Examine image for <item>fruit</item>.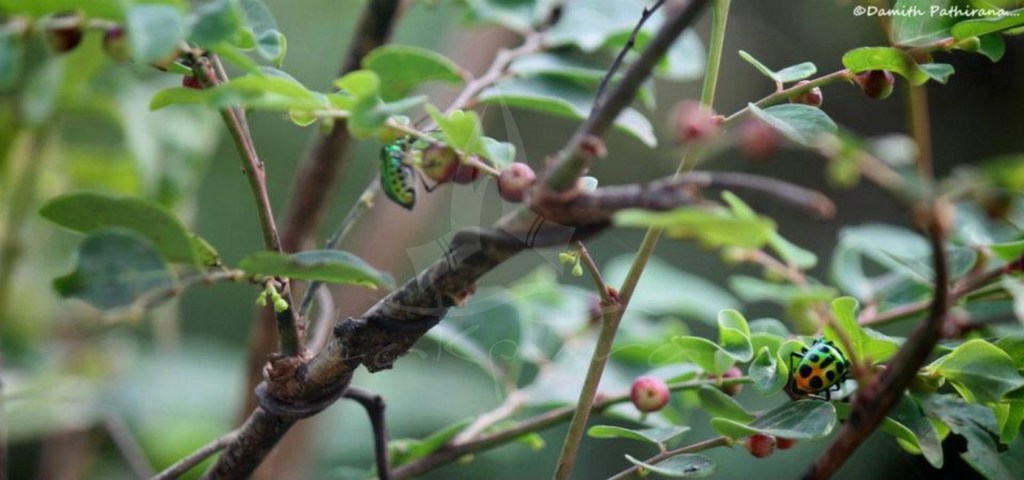
Examination result: <bbox>715, 359, 745, 403</bbox>.
